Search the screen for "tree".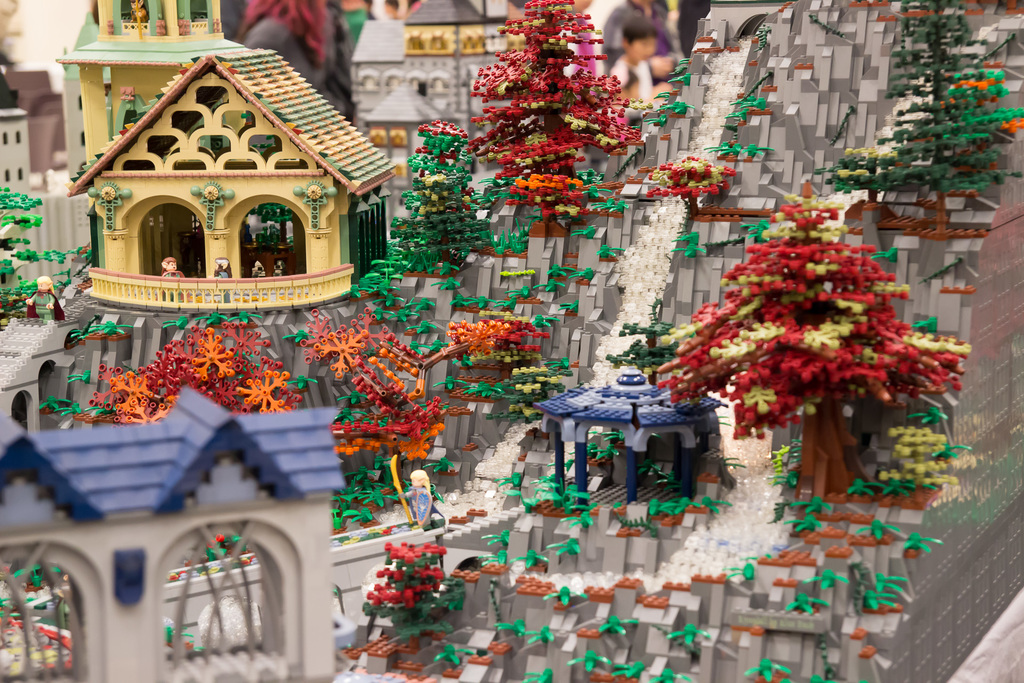
Found at [x1=603, y1=294, x2=684, y2=370].
